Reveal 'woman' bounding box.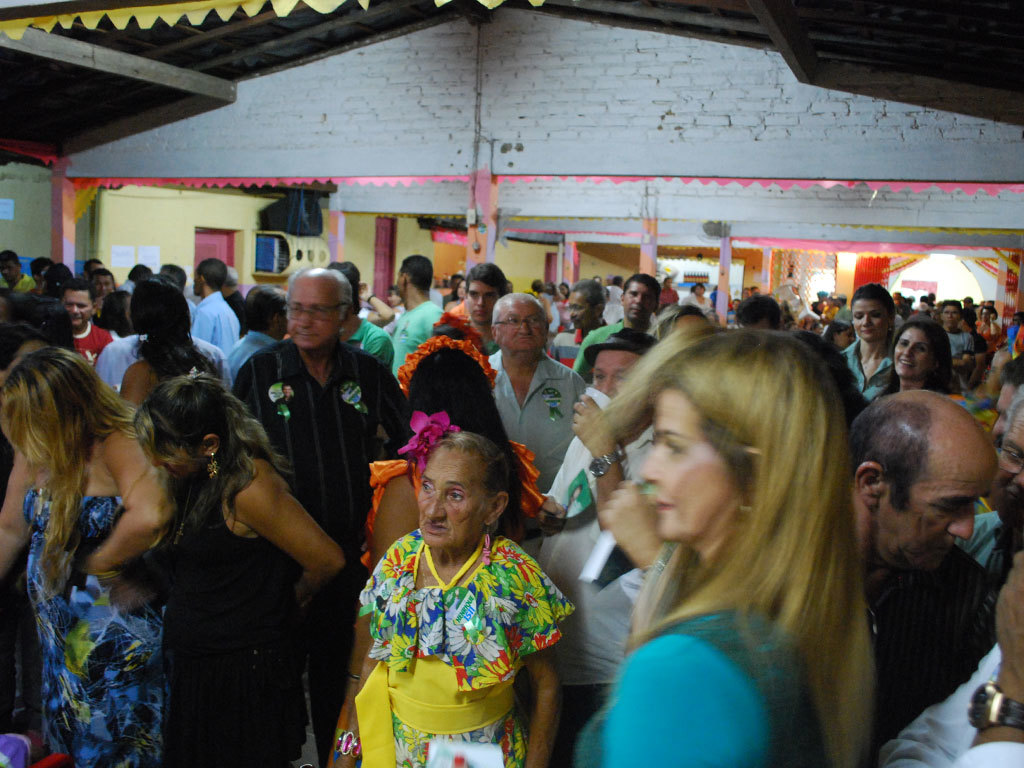
Revealed: bbox(842, 281, 899, 402).
